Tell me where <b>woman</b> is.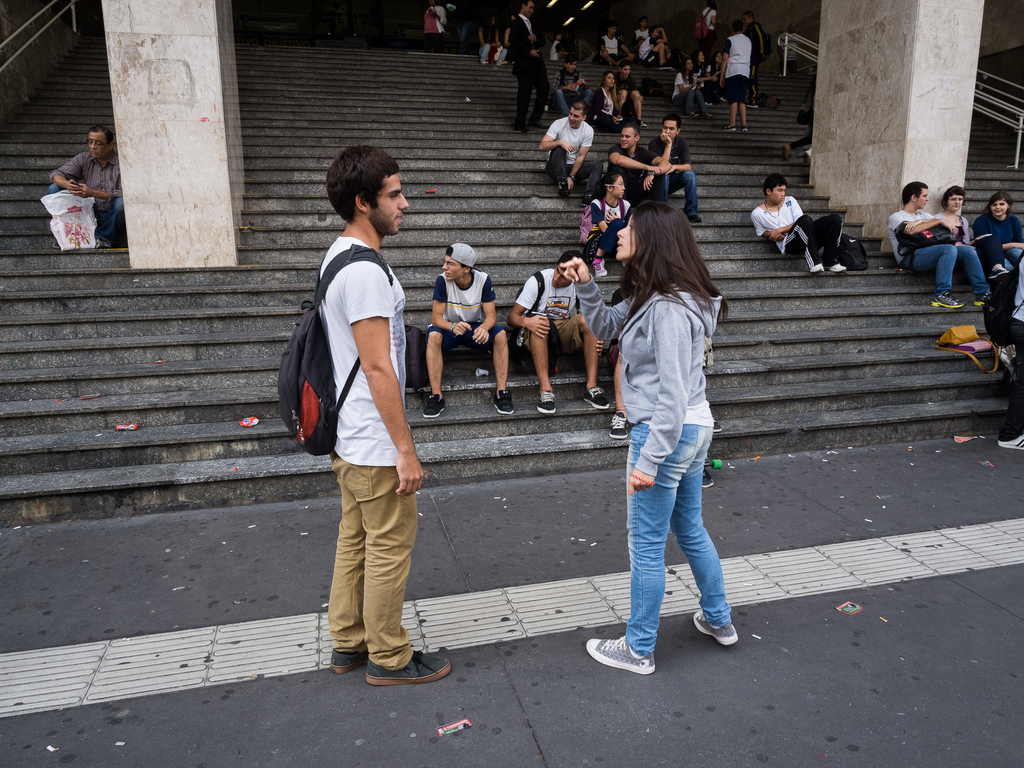
<b>woman</b> is at [980,186,1023,260].
